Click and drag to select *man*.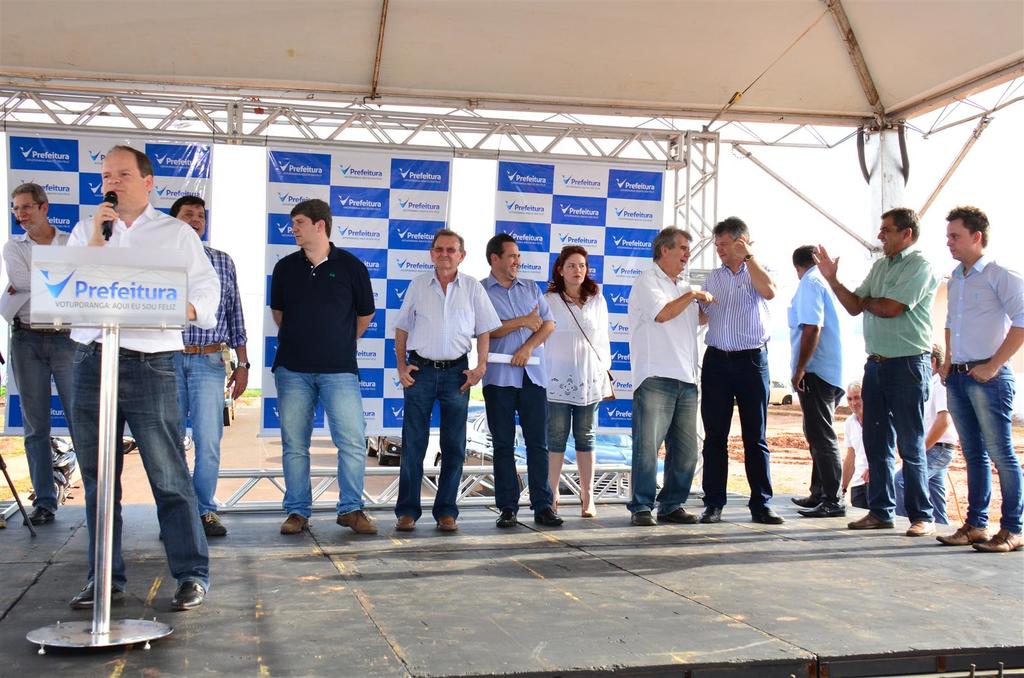
Selection: {"left": 789, "top": 235, "right": 849, "bottom": 518}.
